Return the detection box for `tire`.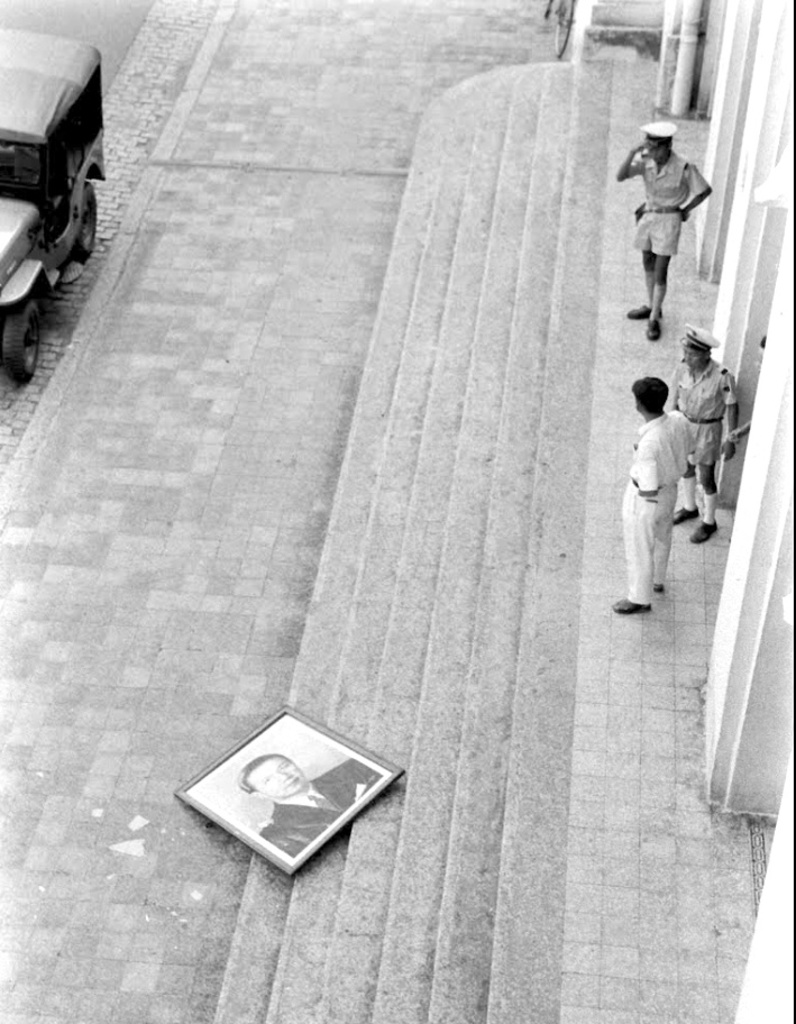
(left=72, top=183, right=103, bottom=258).
